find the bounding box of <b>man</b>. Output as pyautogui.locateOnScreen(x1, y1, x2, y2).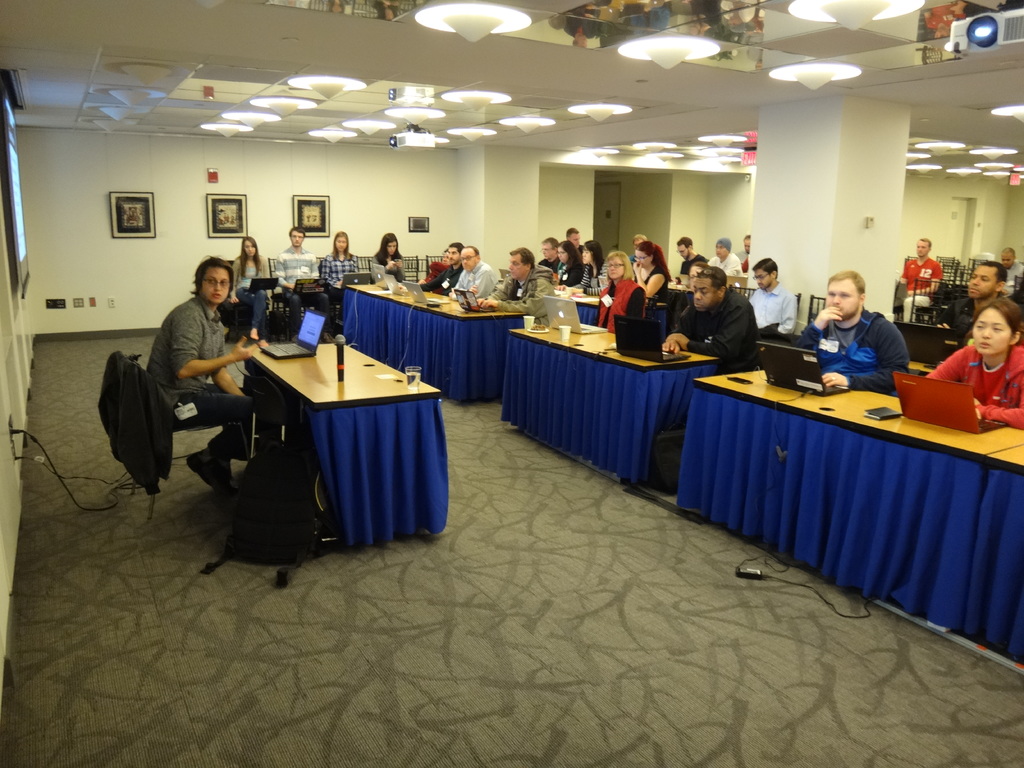
pyautogui.locateOnScreen(996, 247, 1023, 294).
